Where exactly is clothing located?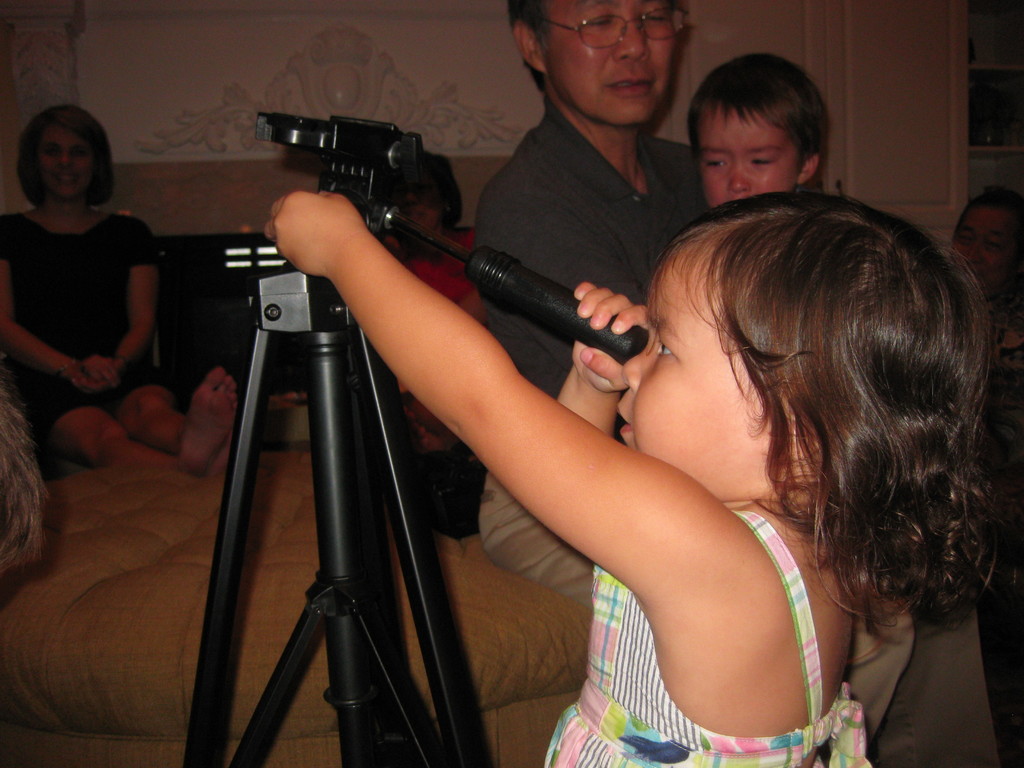
Its bounding box is bbox=[476, 98, 997, 767].
